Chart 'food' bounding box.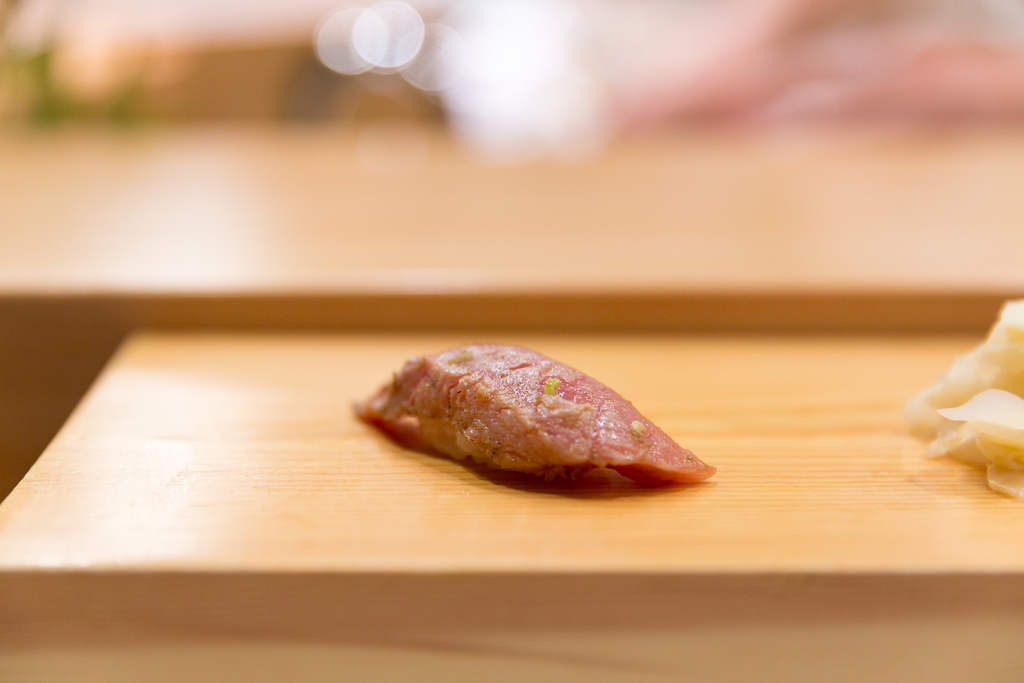
Charted: bbox=[902, 295, 1023, 500].
